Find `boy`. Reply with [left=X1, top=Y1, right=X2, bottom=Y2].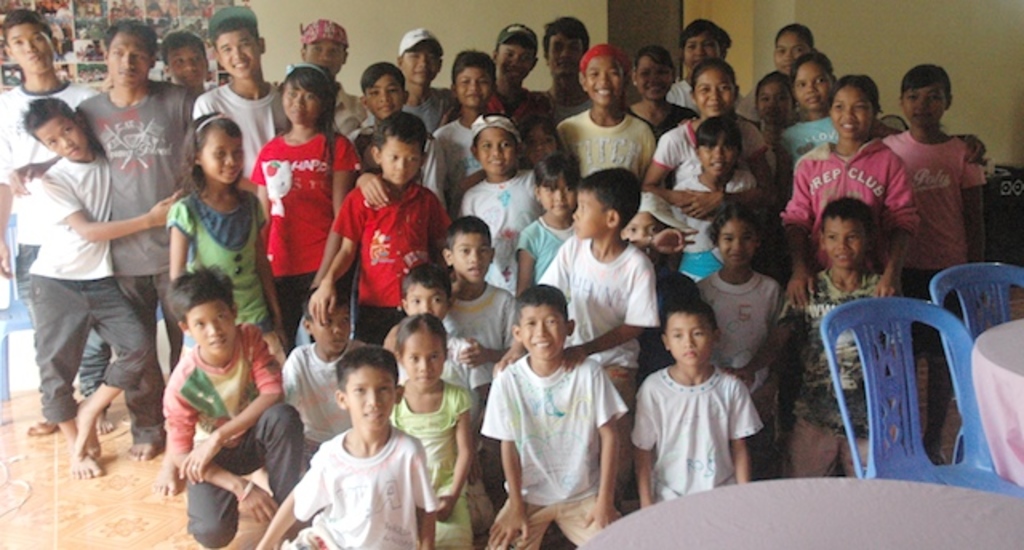
[left=302, top=114, right=466, bottom=342].
